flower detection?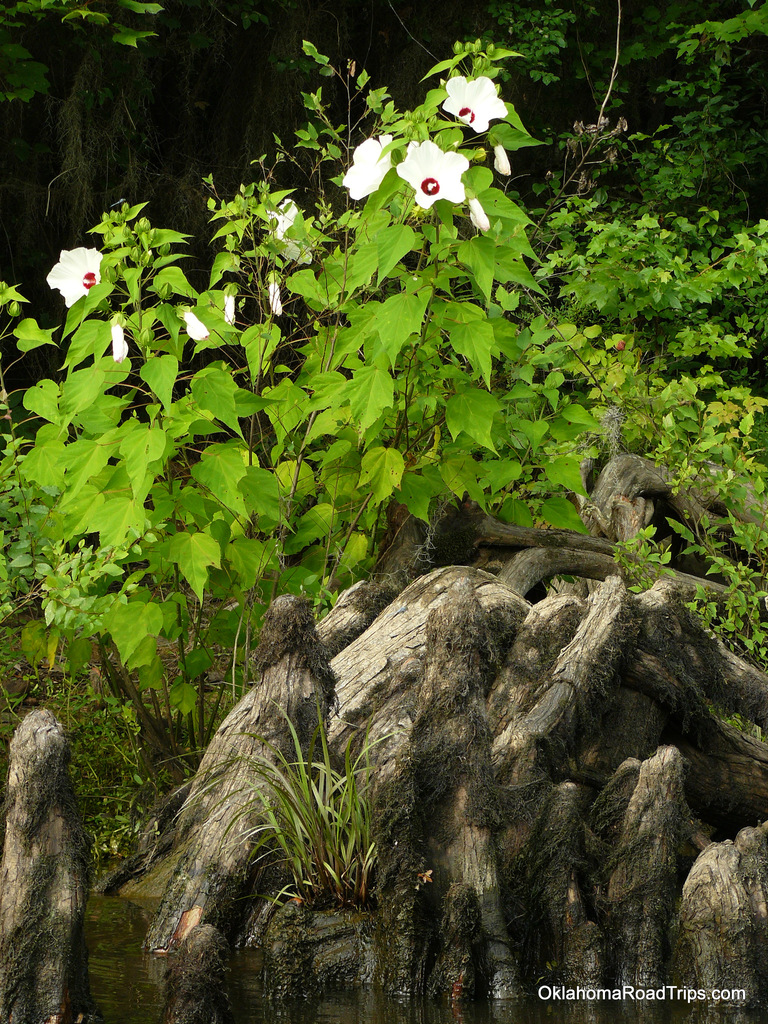
(x1=428, y1=52, x2=519, y2=124)
